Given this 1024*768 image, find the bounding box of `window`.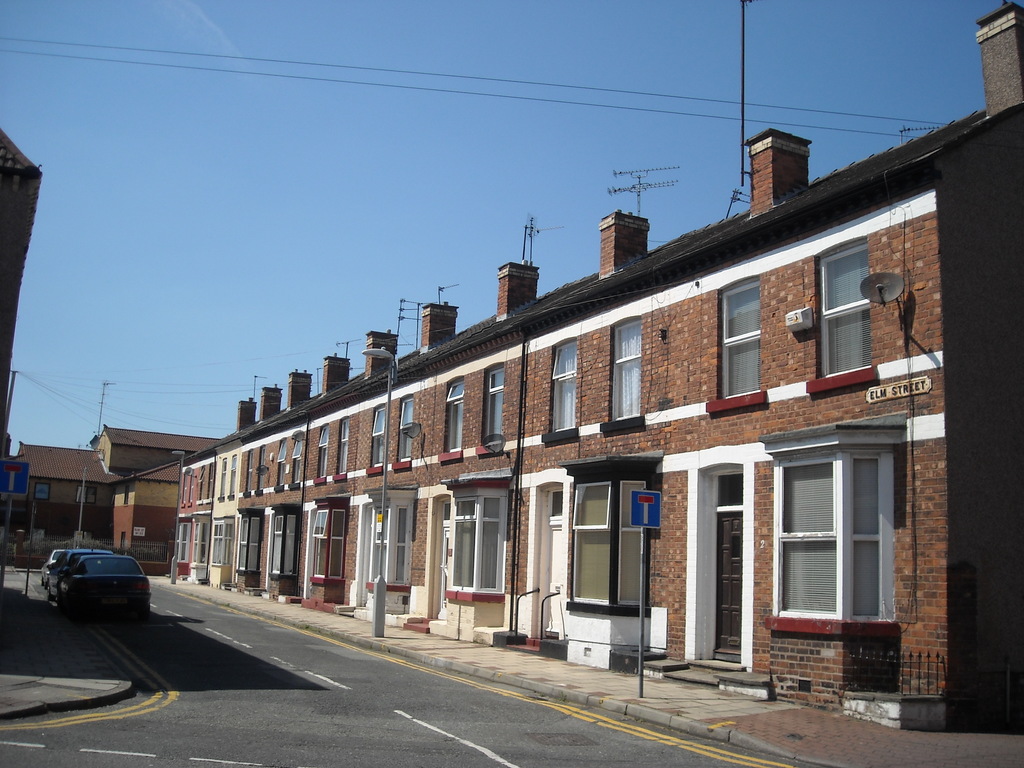
814,234,872,381.
